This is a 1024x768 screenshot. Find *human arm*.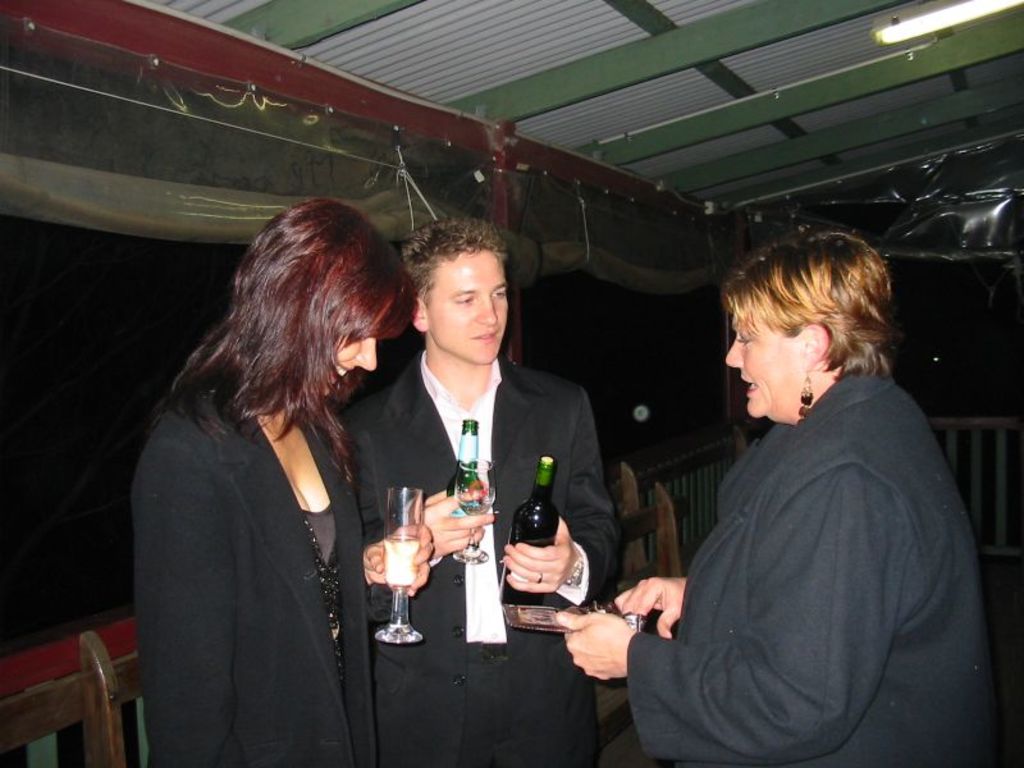
Bounding box: locate(340, 416, 503, 628).
